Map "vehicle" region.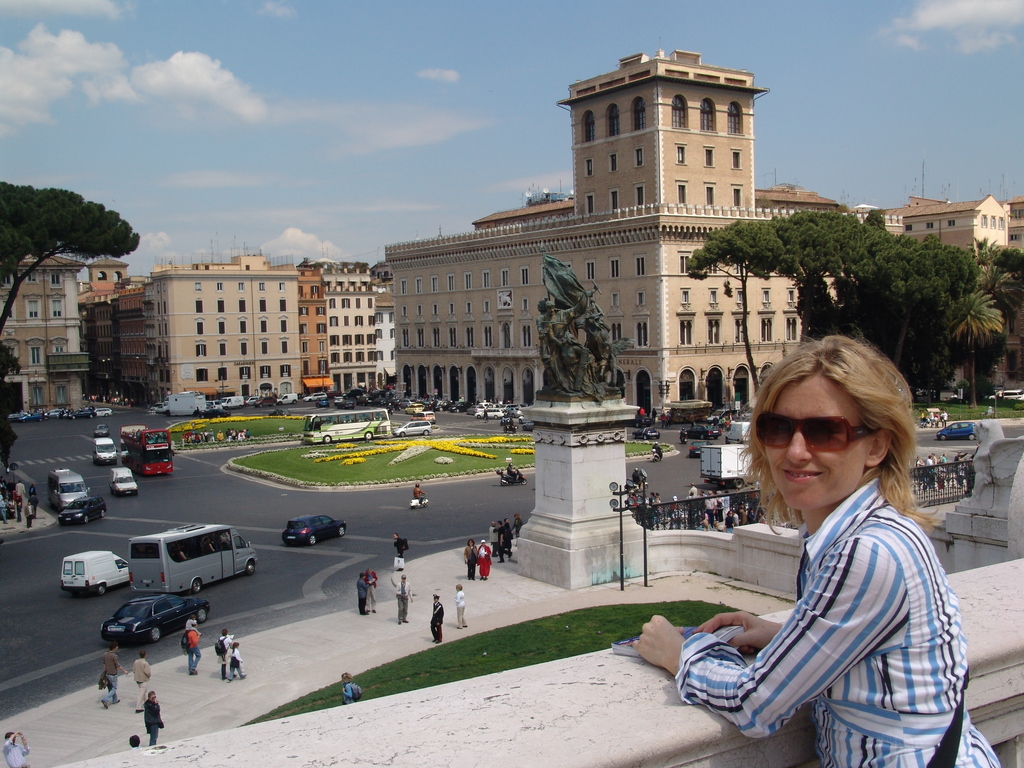
Mapped to [left=632, top=428, right=661, bottom=440].
